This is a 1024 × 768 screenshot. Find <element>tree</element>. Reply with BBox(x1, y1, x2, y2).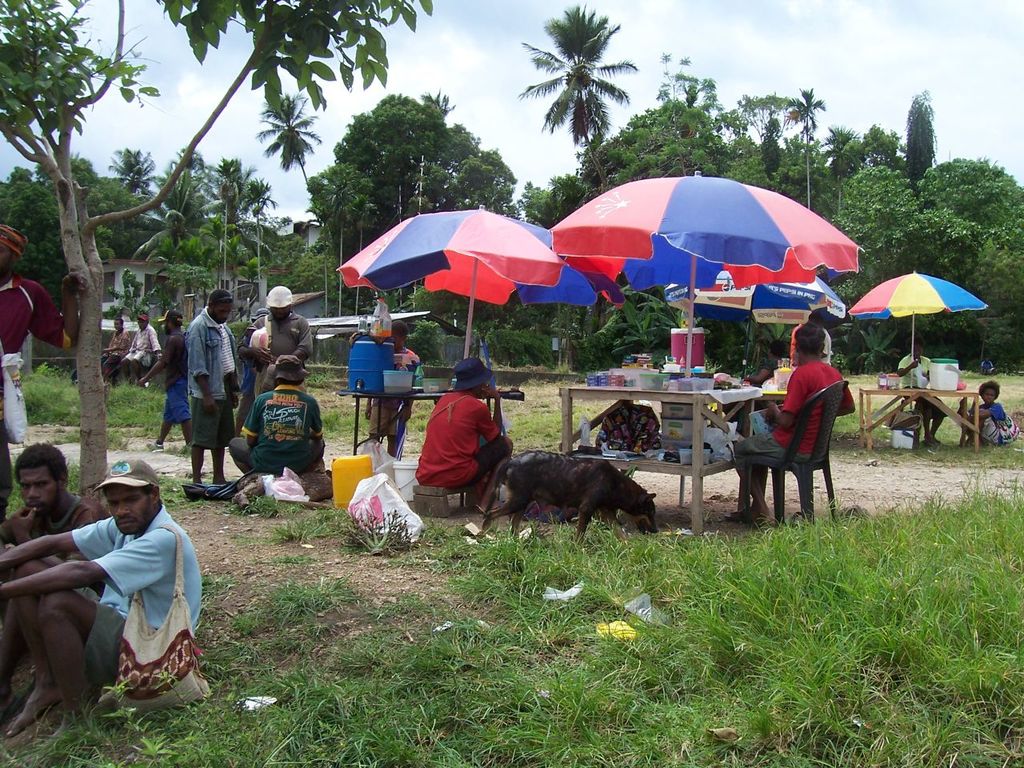
BBox(0, 0, 438, 506).
